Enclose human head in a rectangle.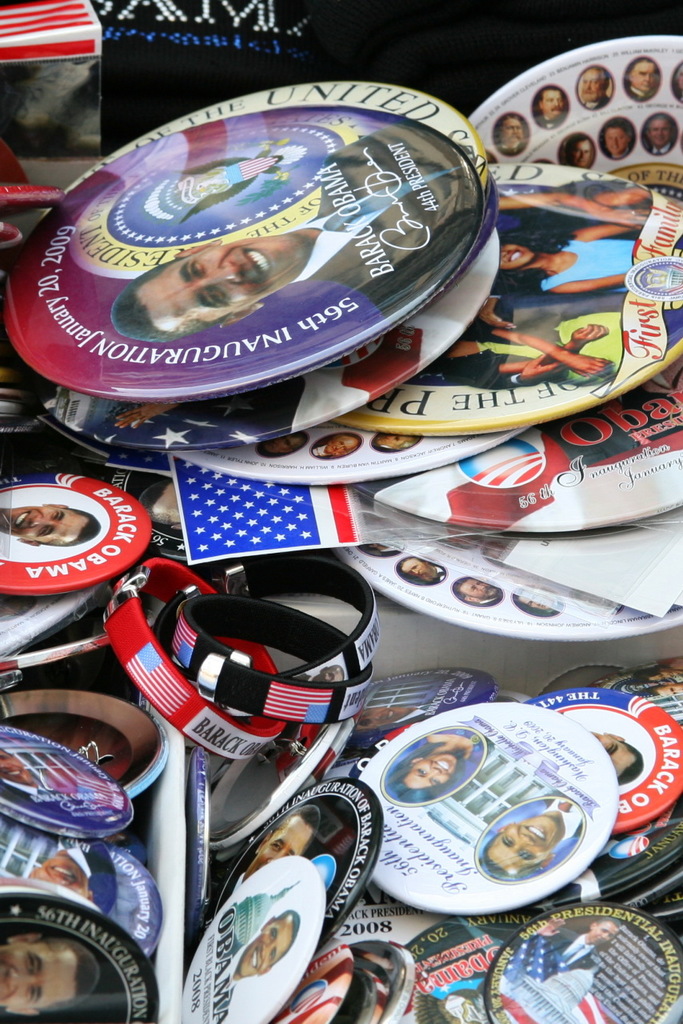
box=[591, 730, 641, 785].
